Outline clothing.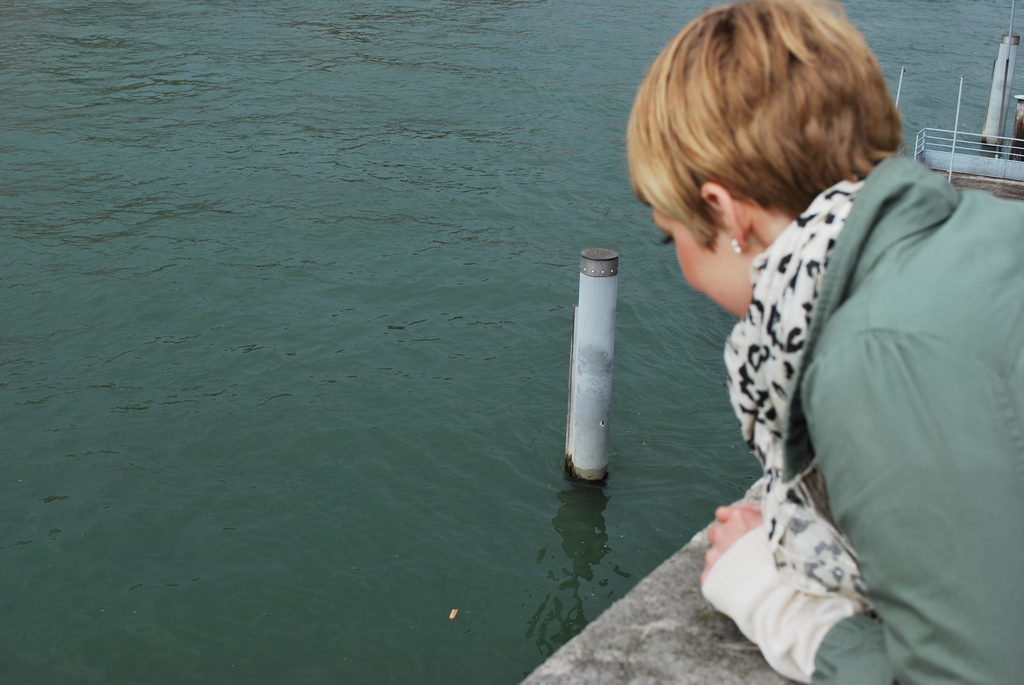
Outline: 648,154,1014,611.
